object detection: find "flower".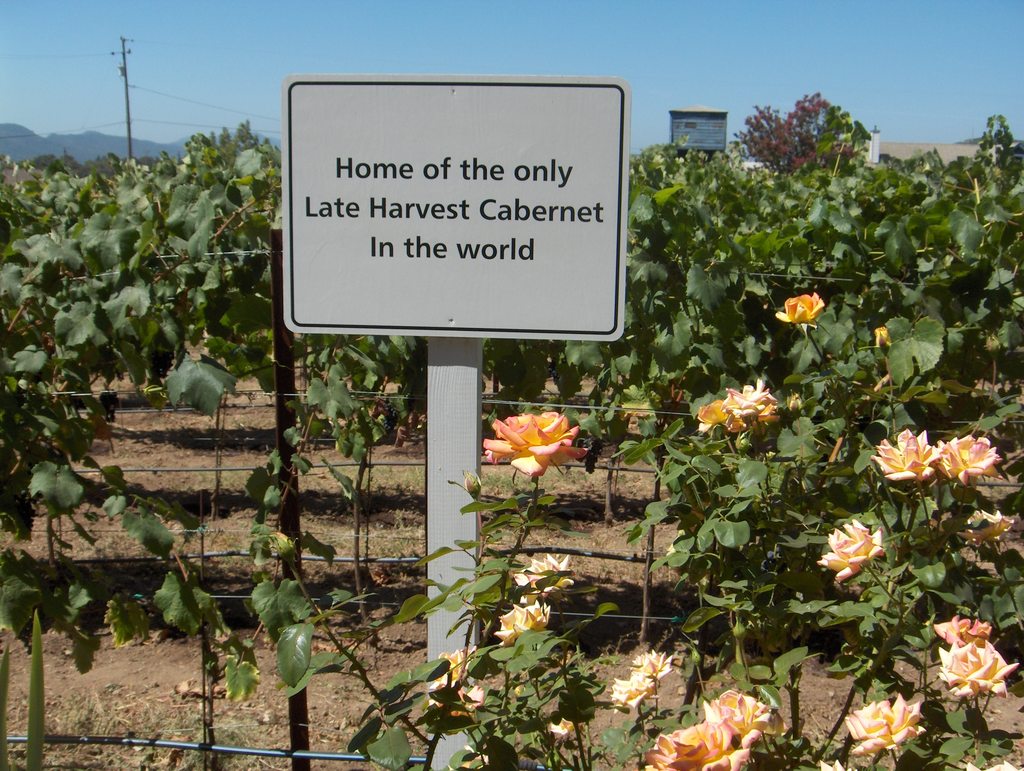
select_region(604, 651, 678, 706).
